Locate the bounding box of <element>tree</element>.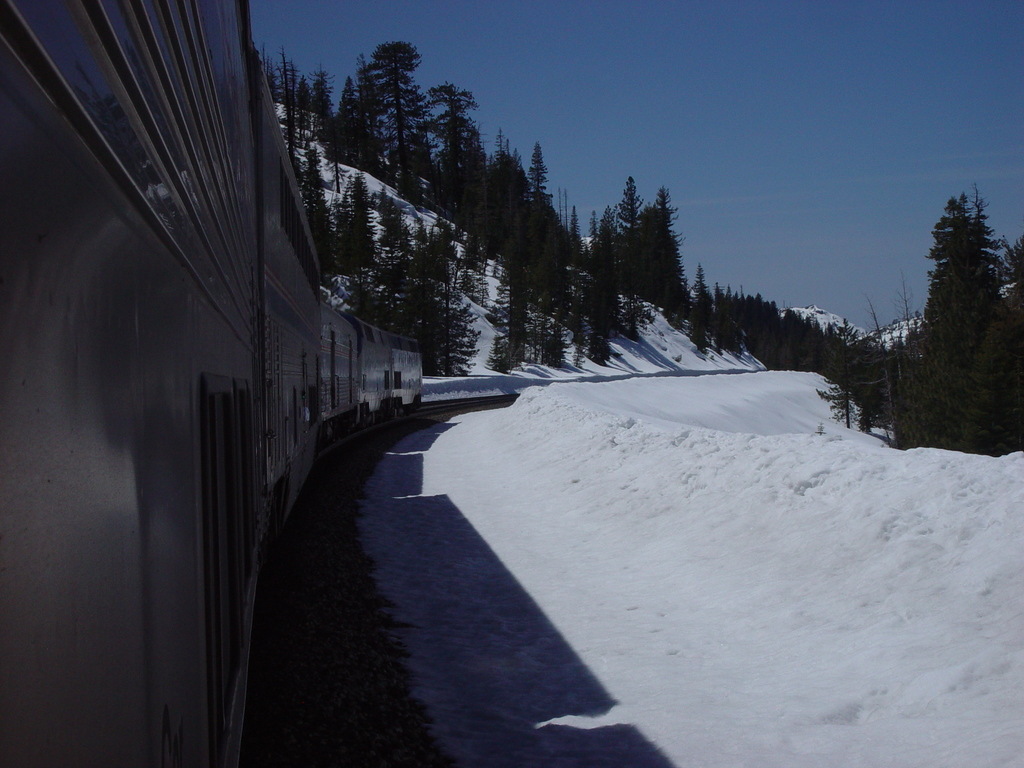
Bounding box: x1=717, y1=278, x2=728, y2=352.
